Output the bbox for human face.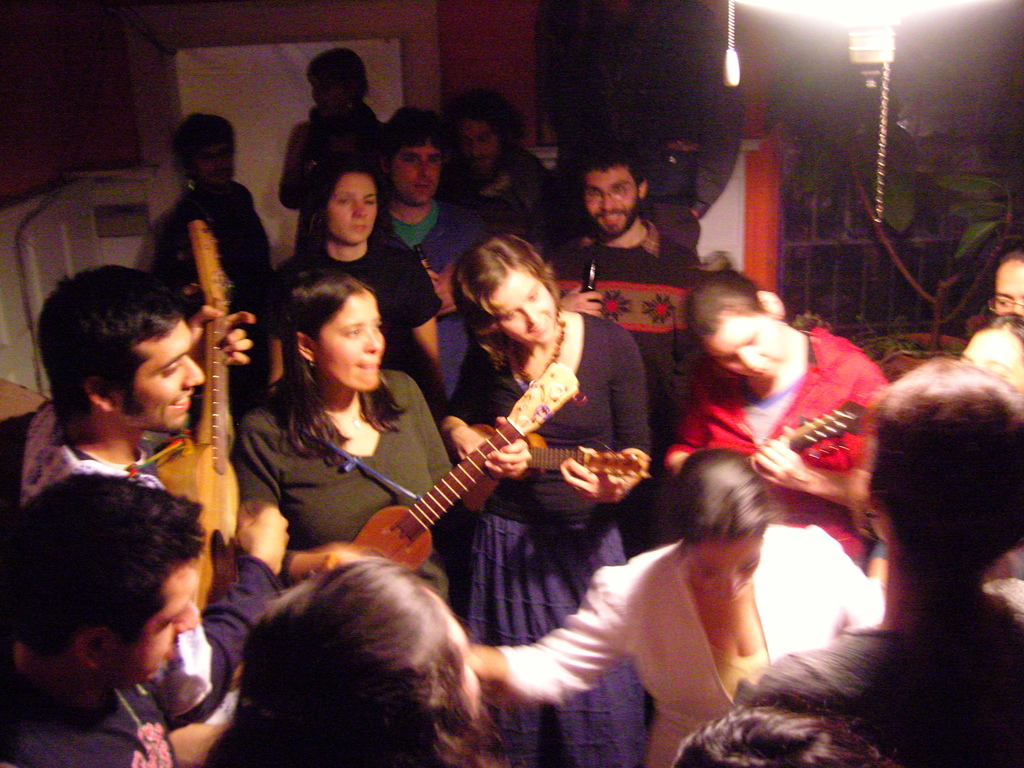
box=[459, 113, 504, 182].
